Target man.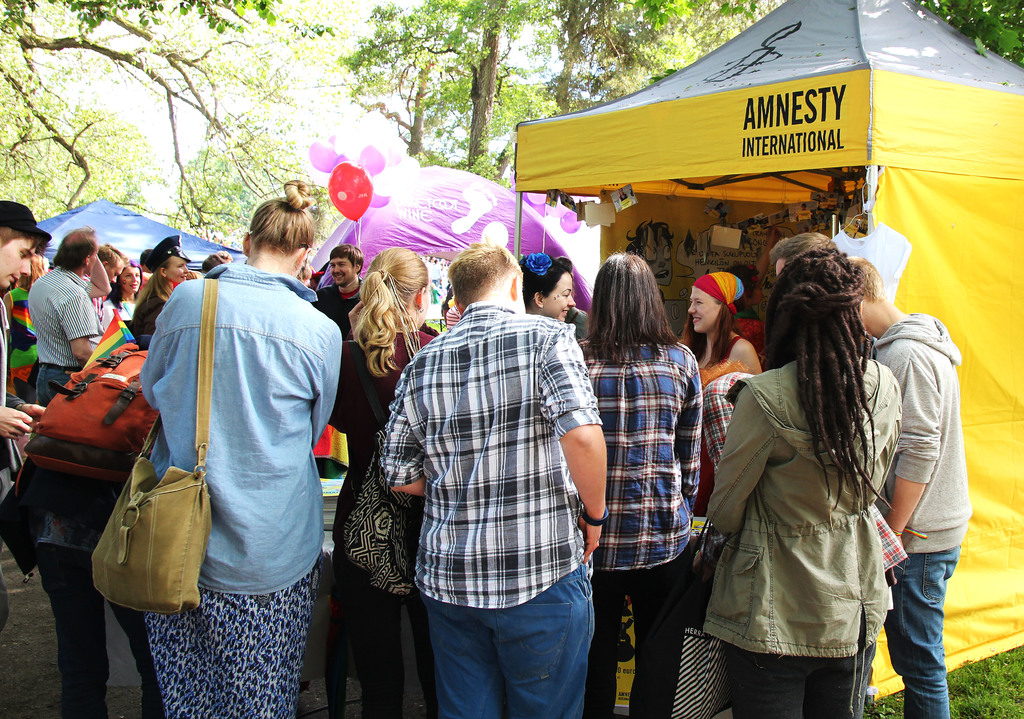
Target region: 367, 220, 615, 713.
